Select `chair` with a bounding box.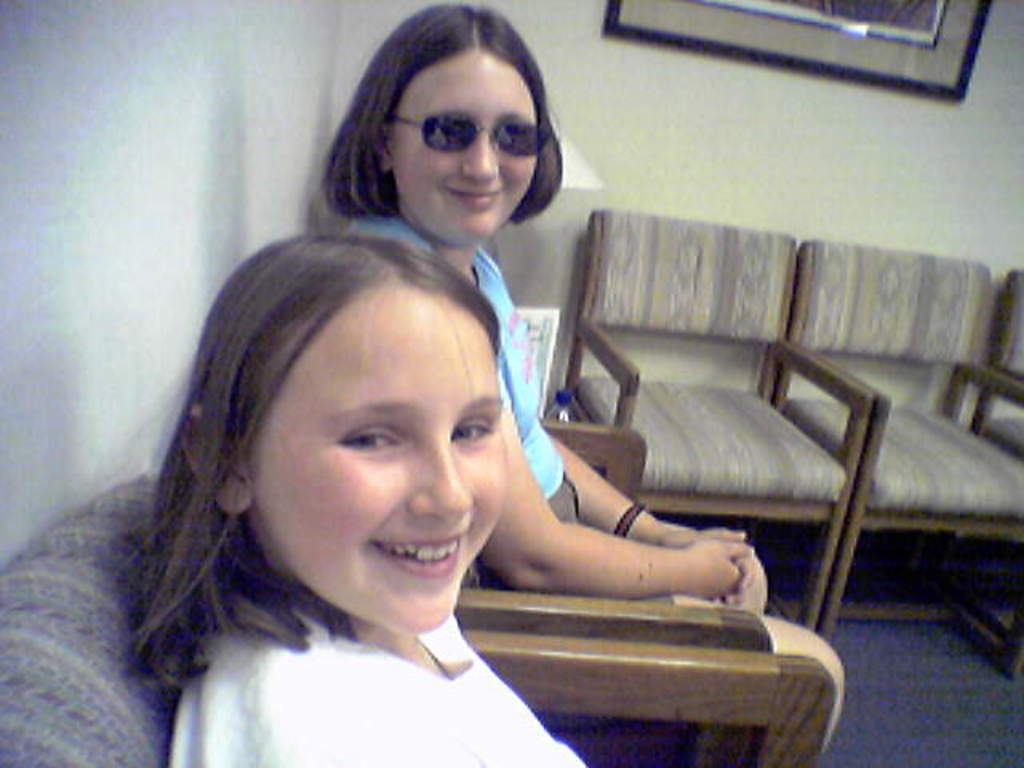
BBox(443, 419, 774, 766).
